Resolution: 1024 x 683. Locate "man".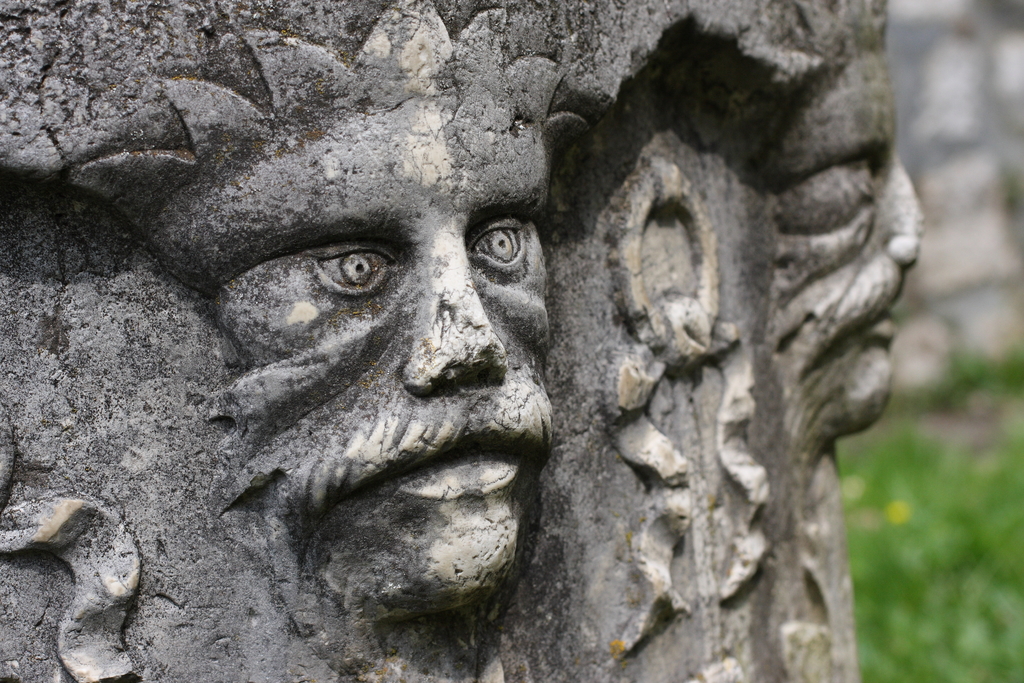
box(67, 0, 566, 605).
